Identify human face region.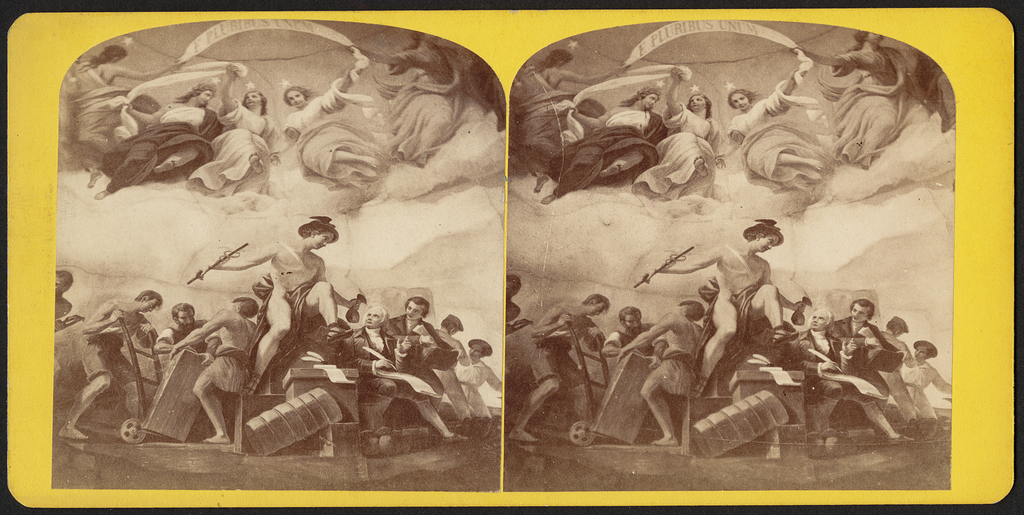
Region: [x1=55, y1=276, x2=68, y2=293].
